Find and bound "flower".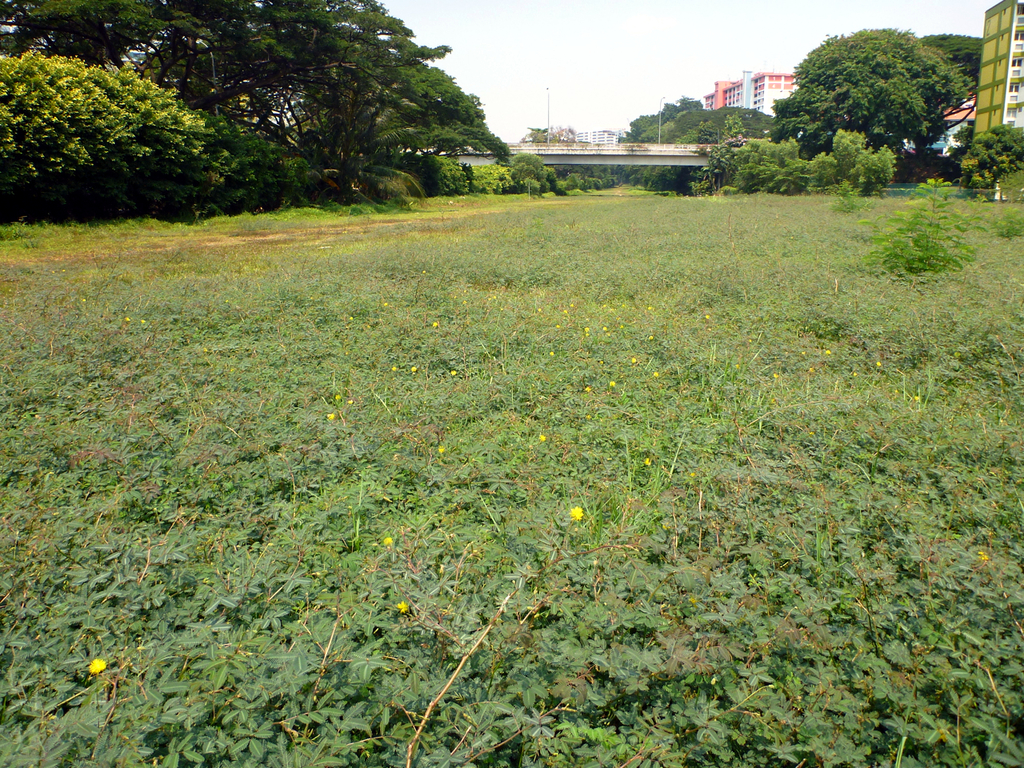
Bound: box(689, 471, 694, 478).
